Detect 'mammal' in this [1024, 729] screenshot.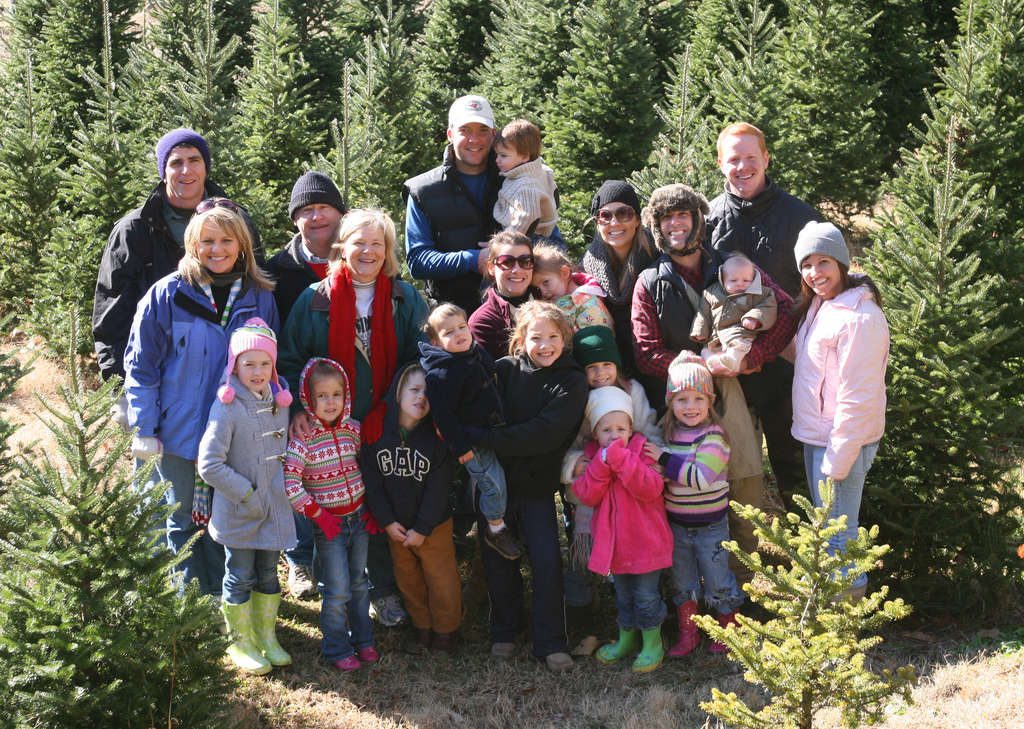
Detection: <region>687, 252, 778, 377</region>.
